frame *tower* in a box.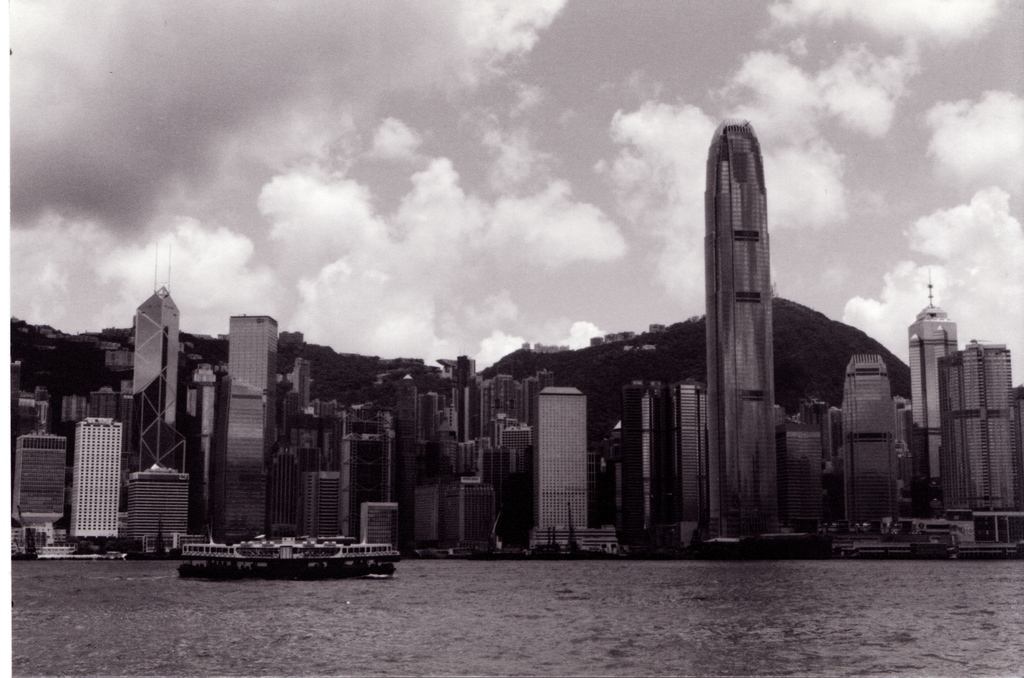
[x1=123, y1=281, x2=189, y2=477].
